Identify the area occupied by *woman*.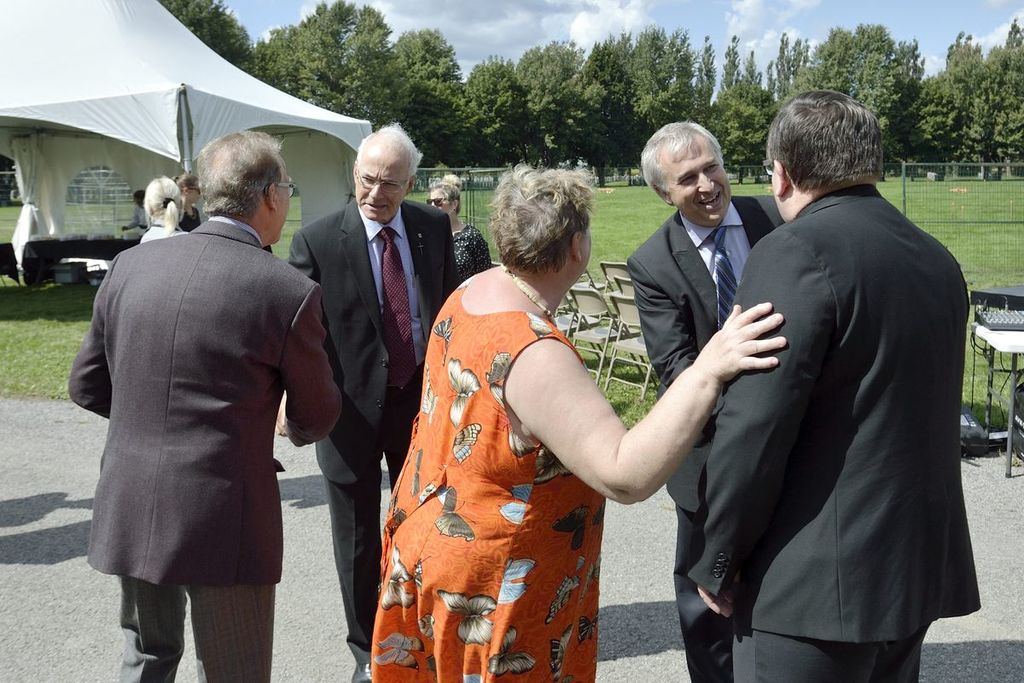
Area: 365,165,787,682.
